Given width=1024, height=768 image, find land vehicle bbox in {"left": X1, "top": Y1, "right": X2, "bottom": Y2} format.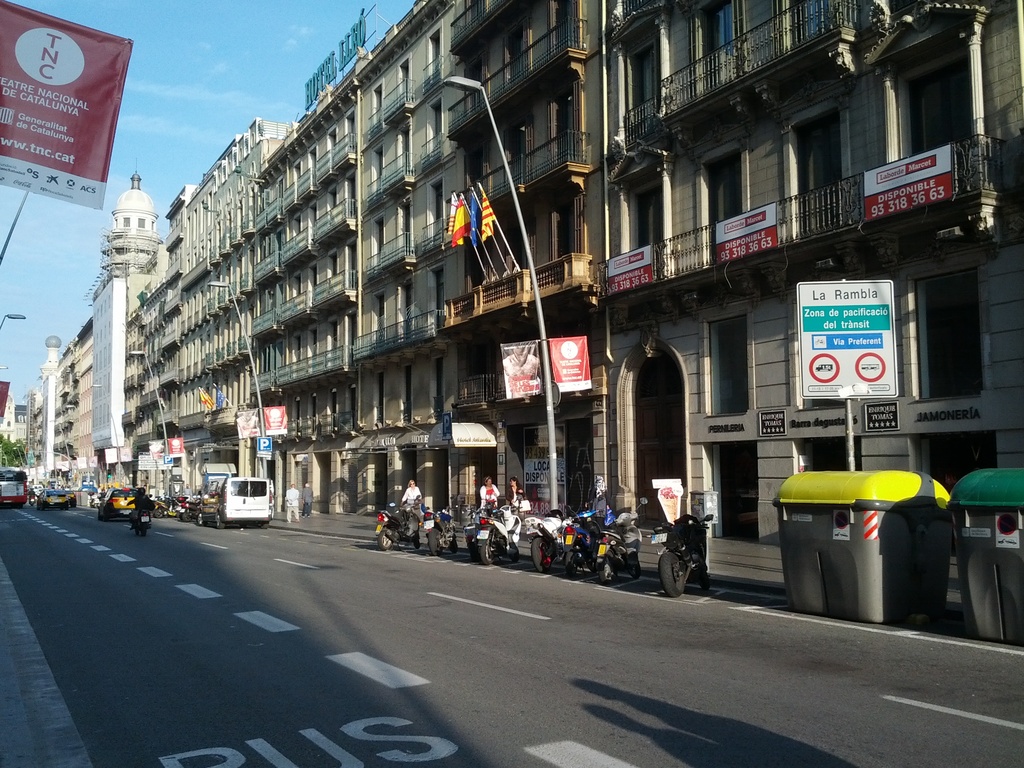
{"left": 0, "top": 467, "right": 28, "bottom": 509}.
